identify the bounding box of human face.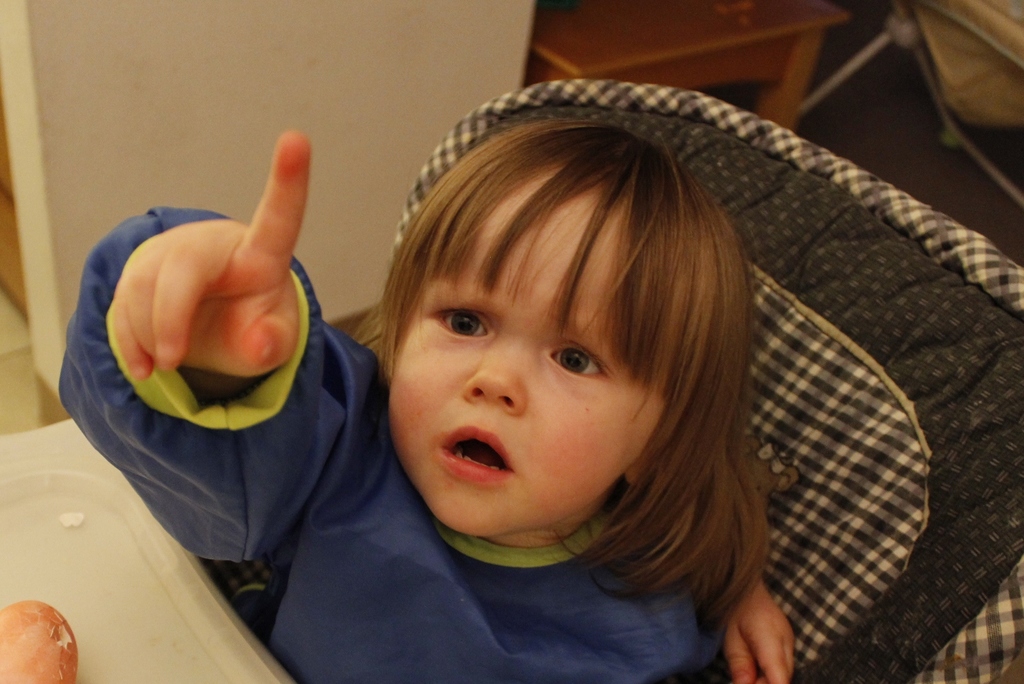
<box>383,158,671,537</box>.
